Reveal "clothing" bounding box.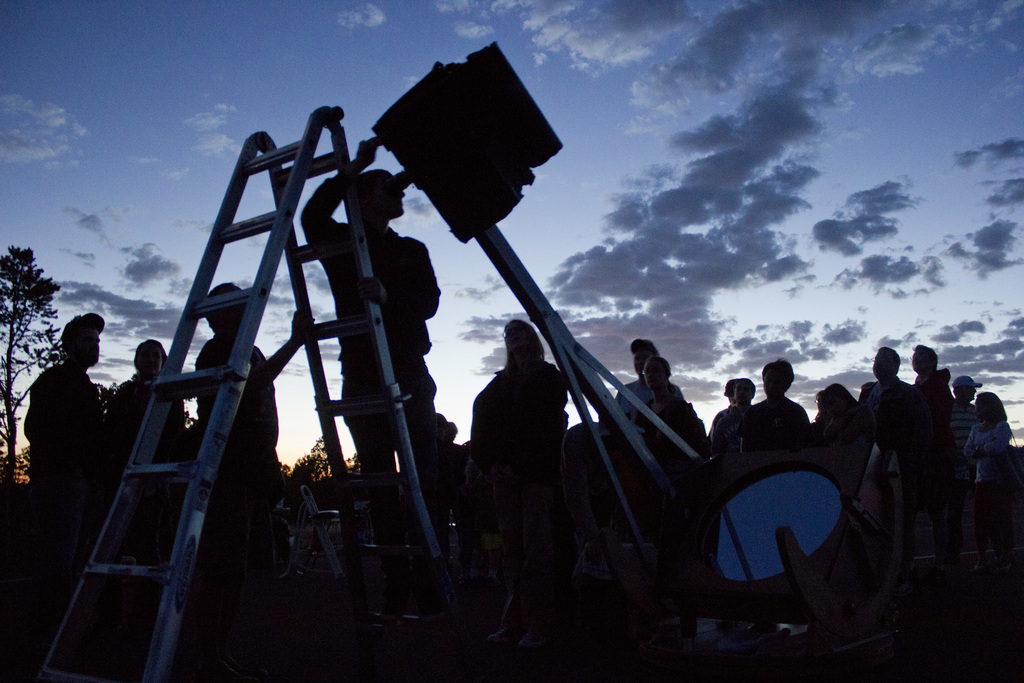
Revealed: 306, 172, 453, 558.
